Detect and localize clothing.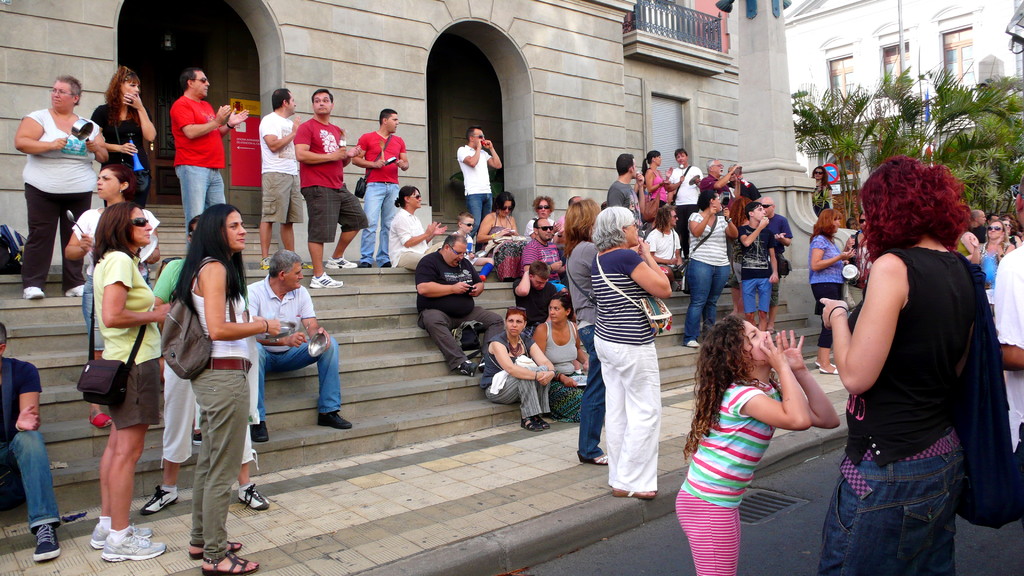
Localized at (left=757, top=215, right=790, bottom=299).
